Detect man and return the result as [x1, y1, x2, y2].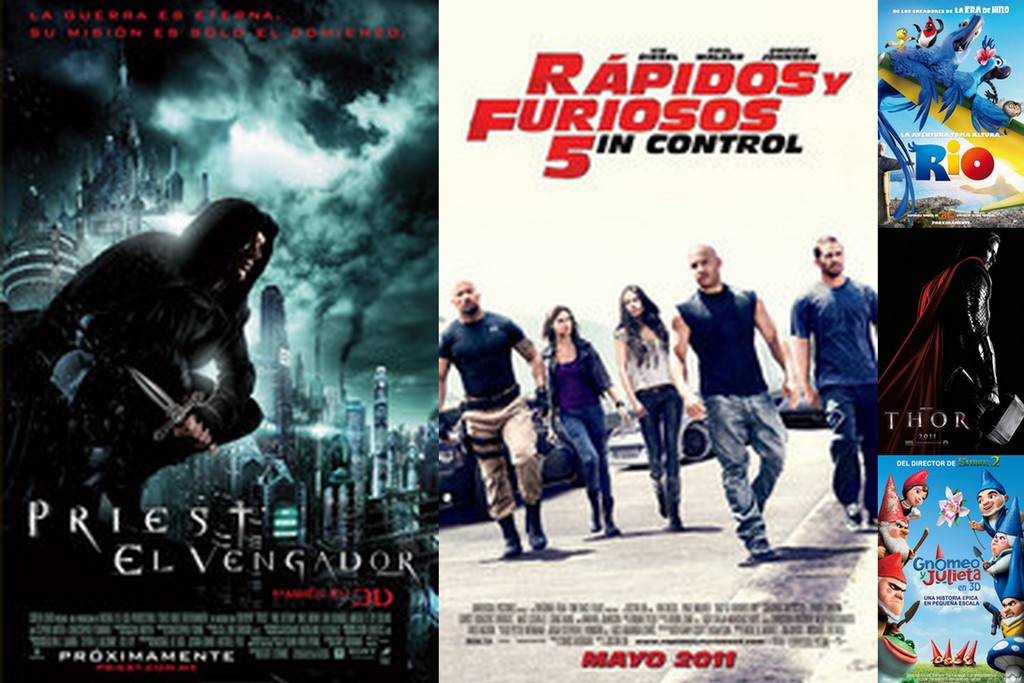
[668, 242, 809, 558].
